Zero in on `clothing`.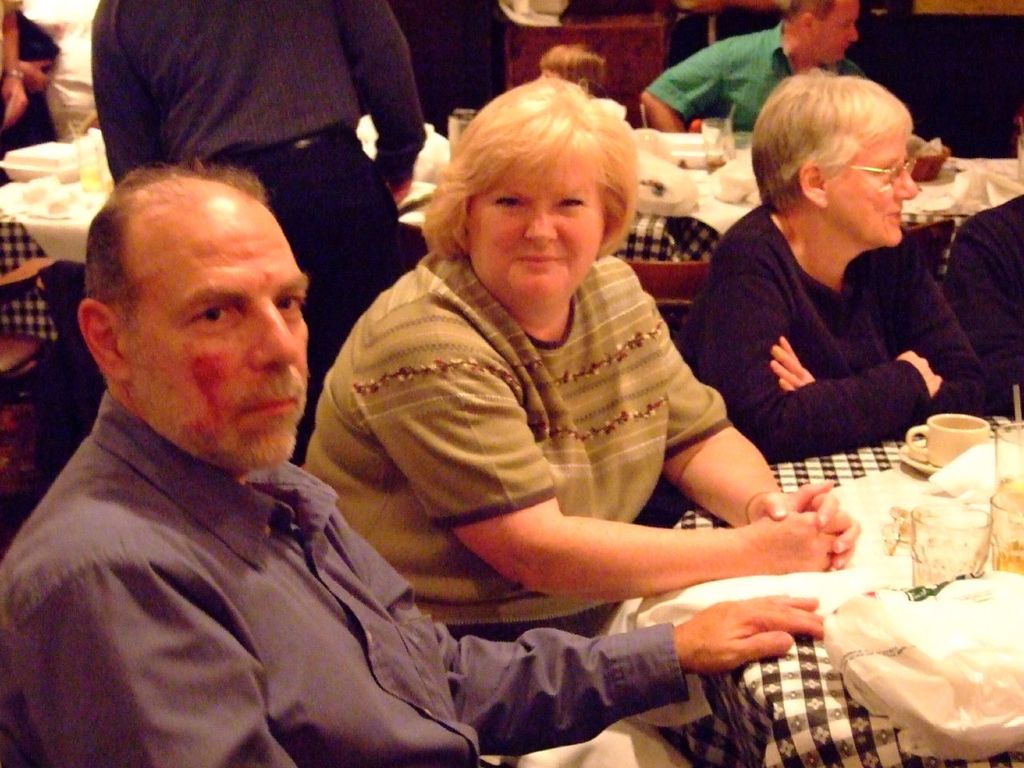
Zeroed in: x1=0, y1=4, x2=65, y2=182.
